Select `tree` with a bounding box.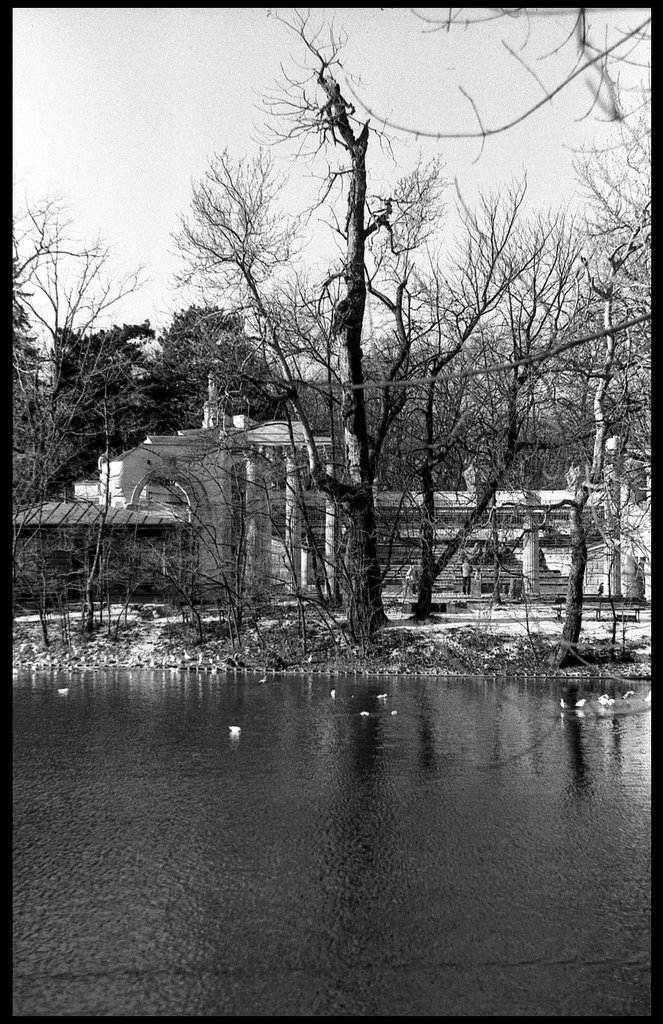
(397, 169, 568, 625).
